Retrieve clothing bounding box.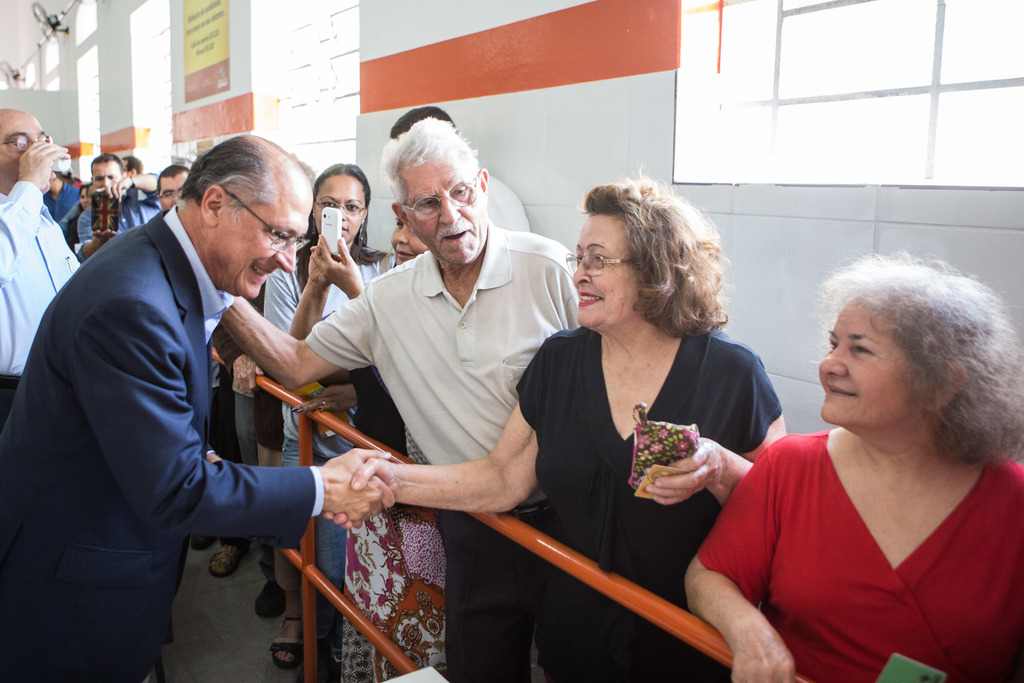
Bounding box: region(440, 516, 552, 682).
